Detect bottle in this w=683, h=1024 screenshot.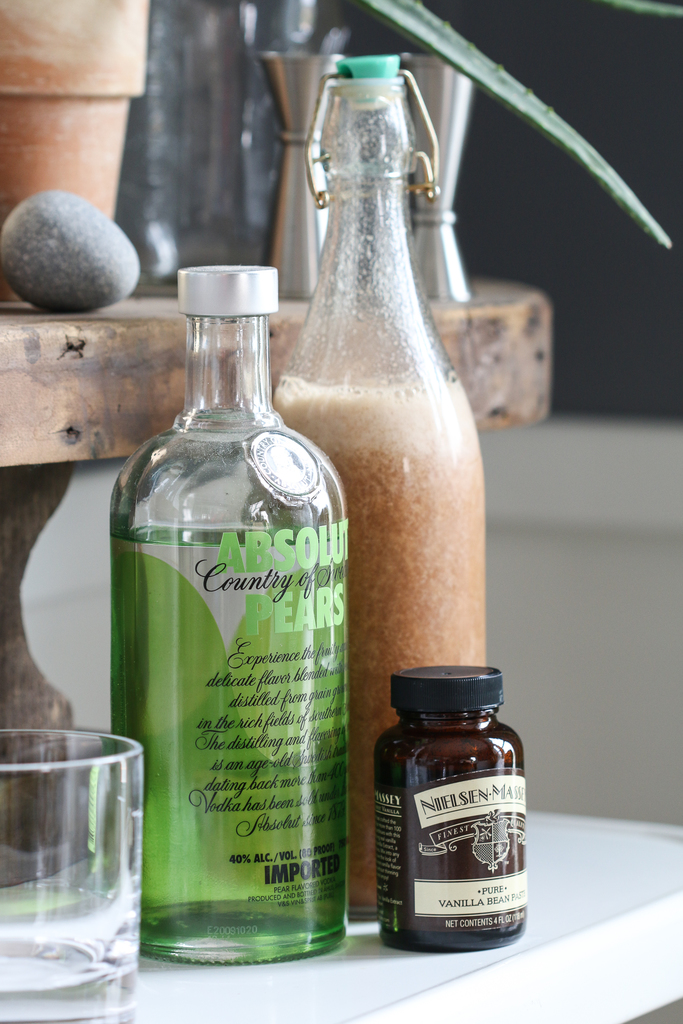
Detection: {"left": 372, "top": 664, "right": 528, "bottom": 956}.
